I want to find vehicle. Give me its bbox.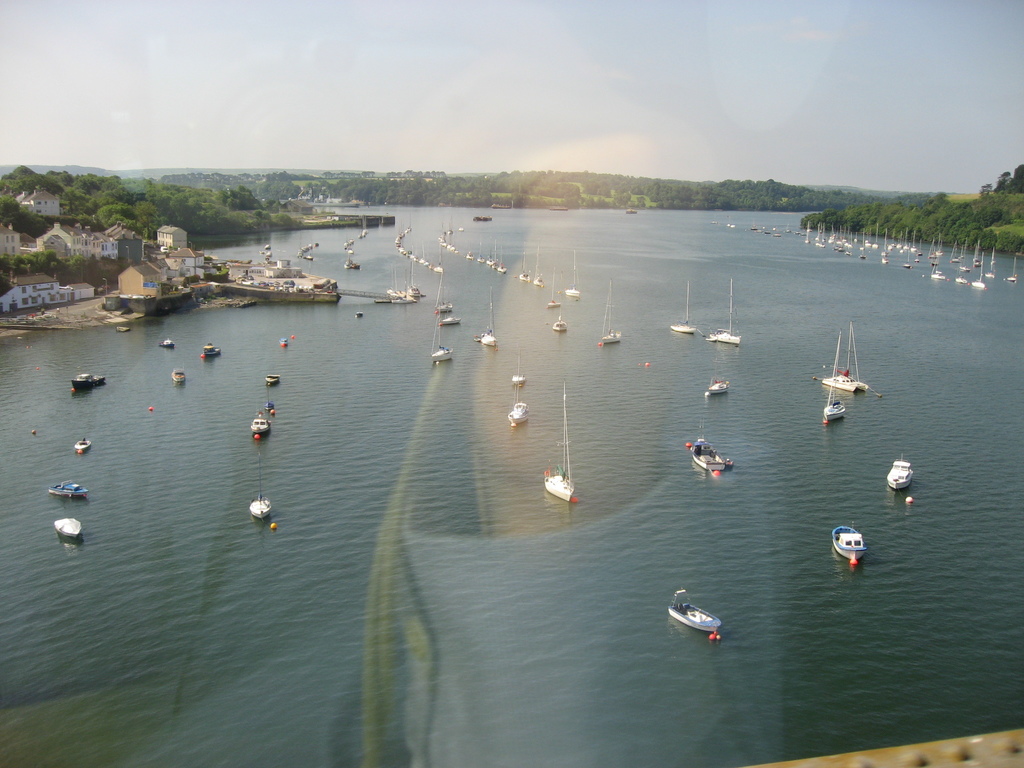
l=54, t=517, r=86, b=547.
